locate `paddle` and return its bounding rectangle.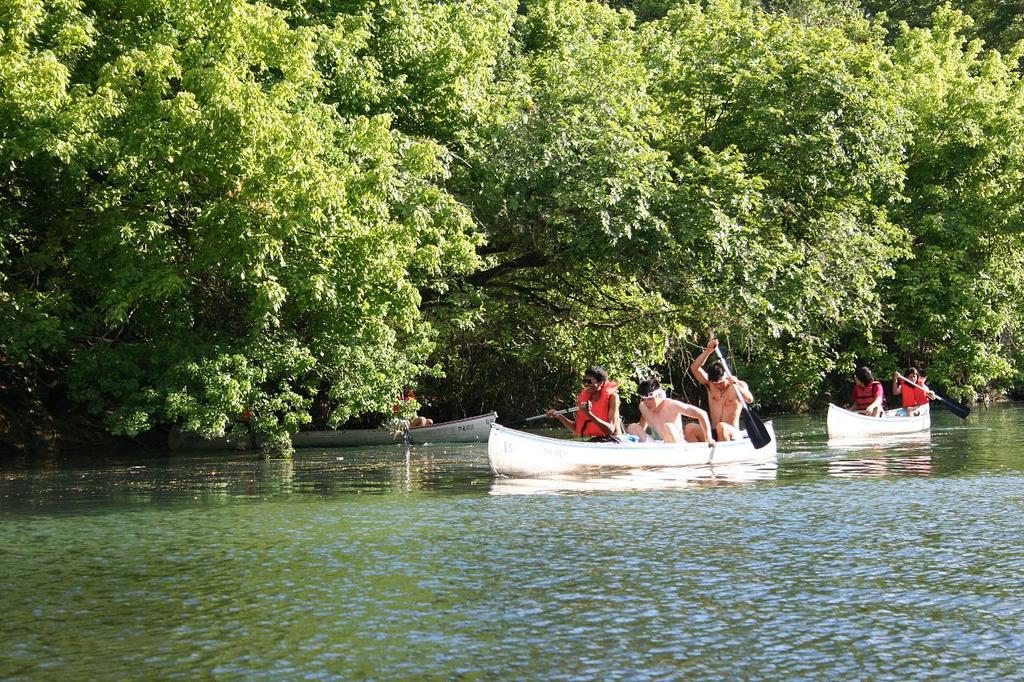
box(702, 326, 785, 456).
